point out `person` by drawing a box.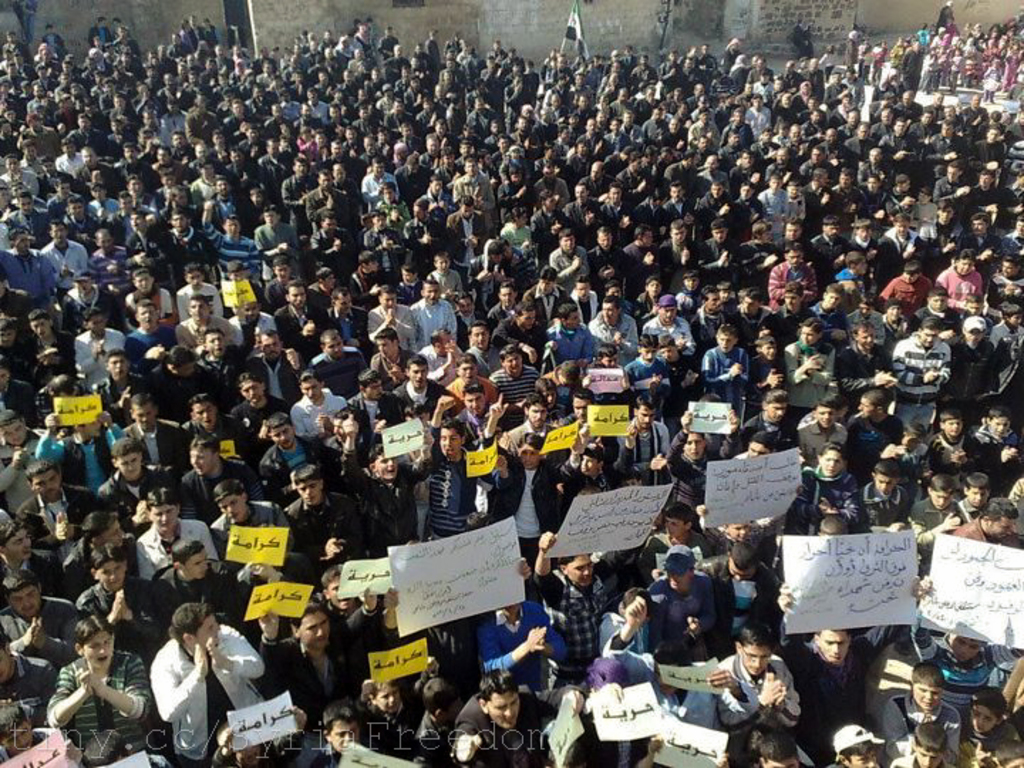
[x1=932, y1=250, x2=991, y2=311].
